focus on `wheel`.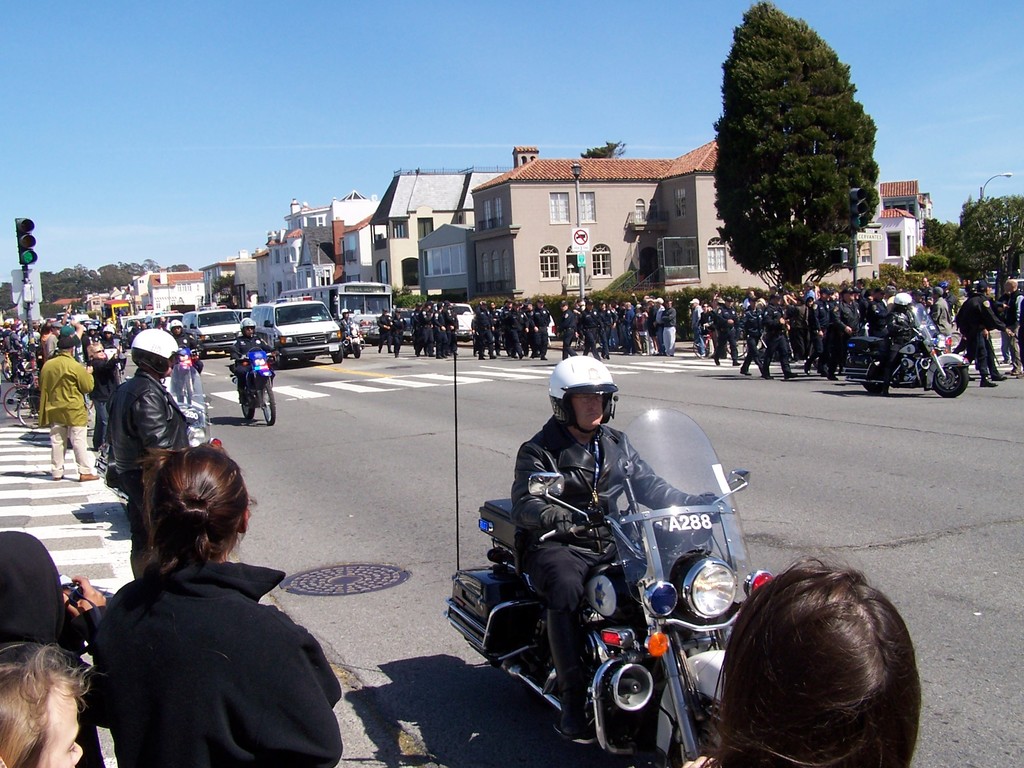
Focused at select_region(273, 346, 290, 372).
